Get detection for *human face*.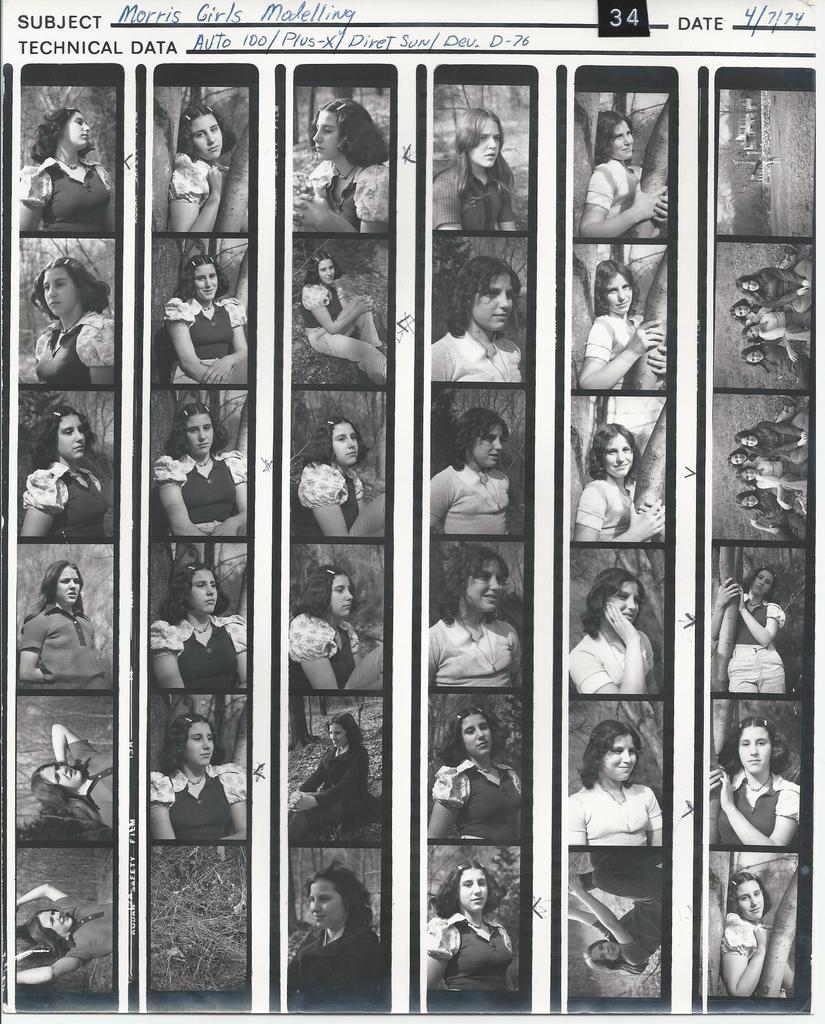
Detection: <region>732, 305, 748, 317</region>.
